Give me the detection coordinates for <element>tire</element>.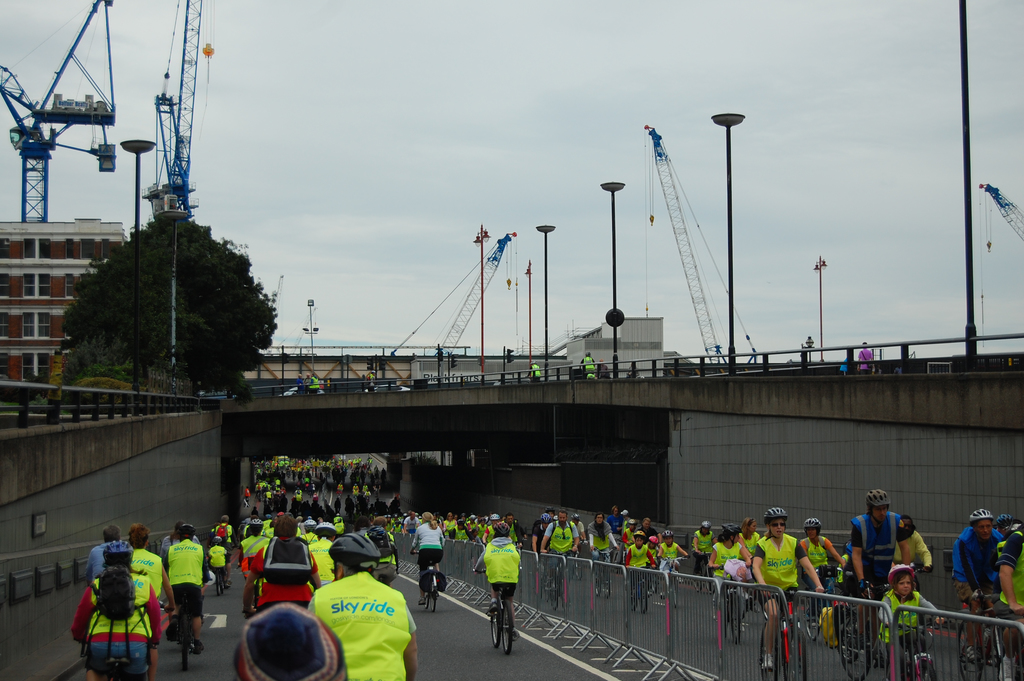
499,608,515,658.
